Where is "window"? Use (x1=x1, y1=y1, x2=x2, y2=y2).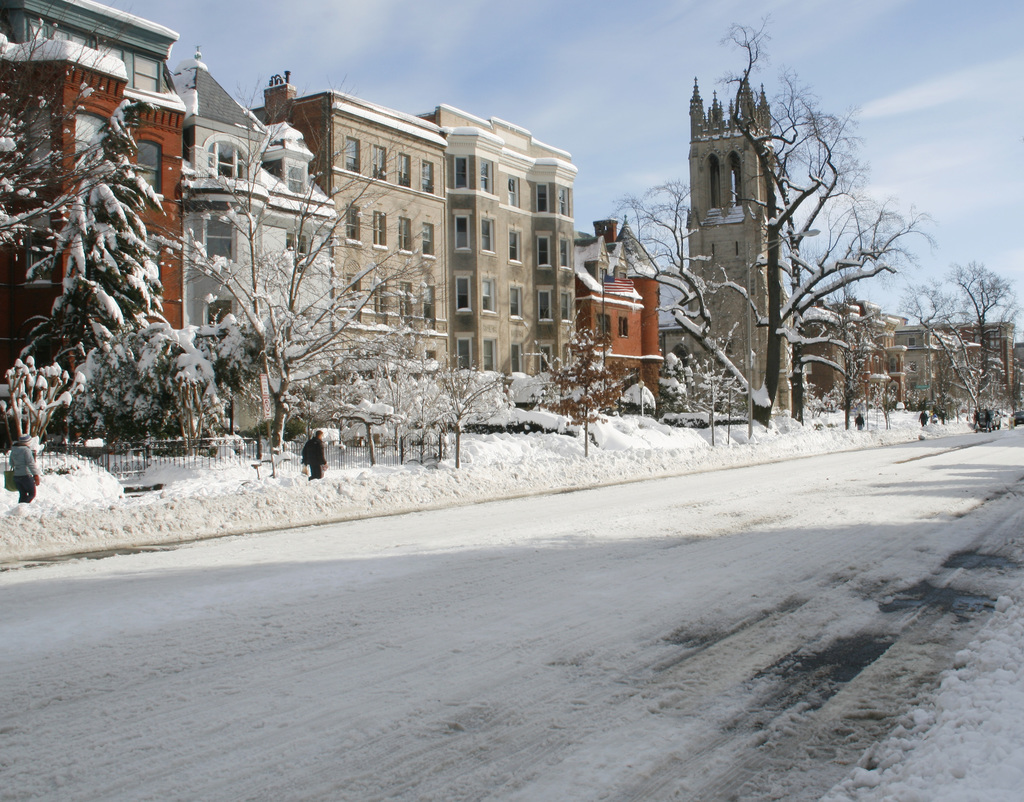
(x1=346, y1=275, x2=360, y2=311).
